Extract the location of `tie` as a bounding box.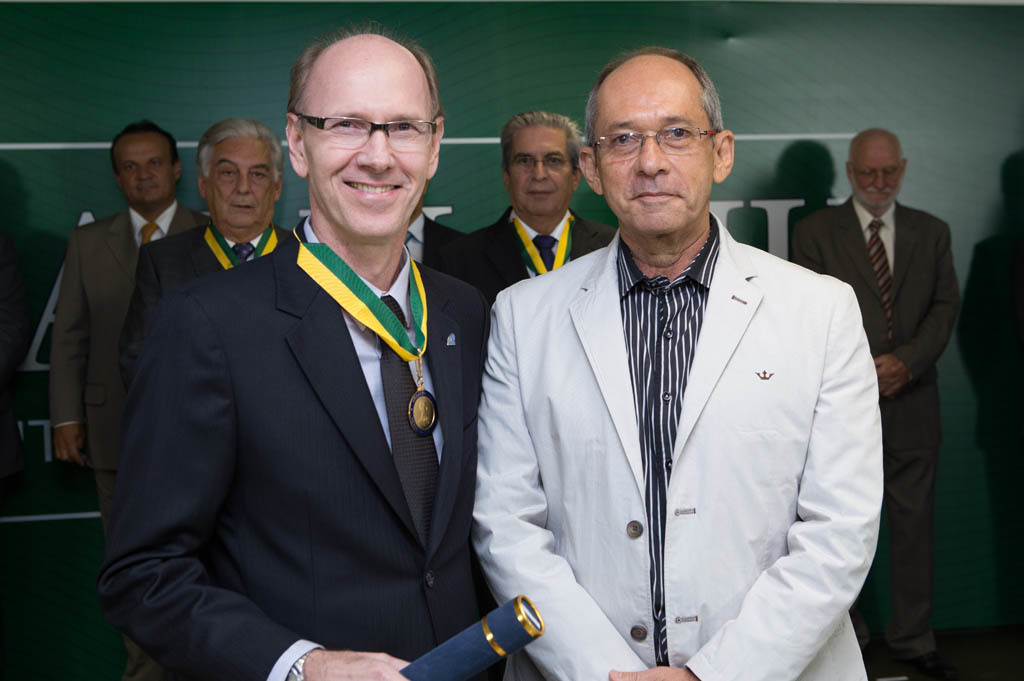
bbox(869, 218, 895, 345).
